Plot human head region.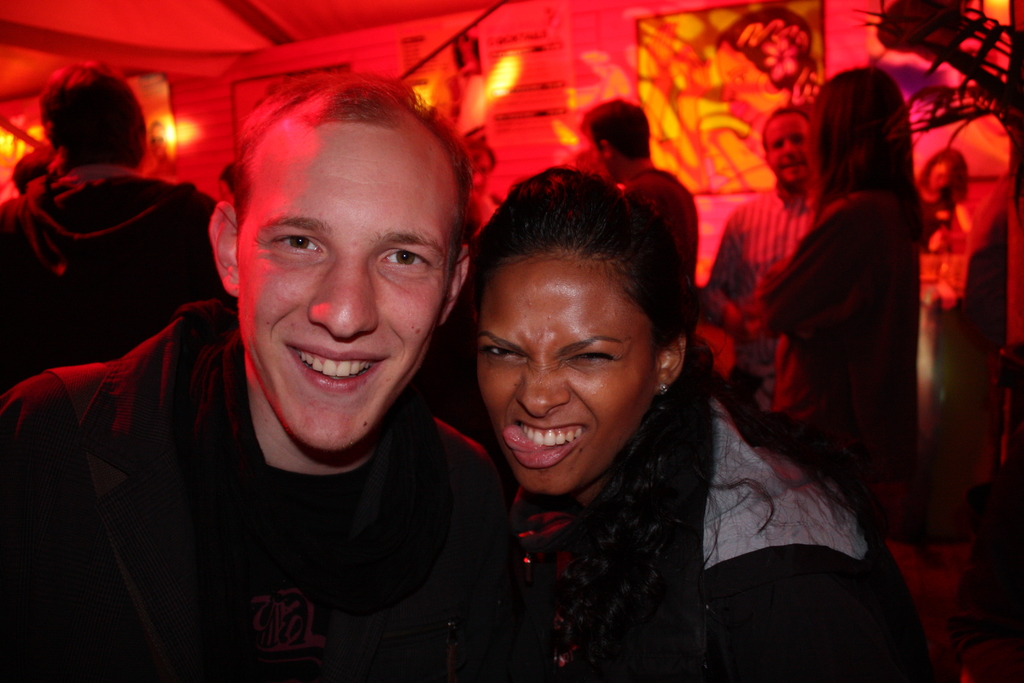
Plotted at crop(817, 67, 907, 183).
